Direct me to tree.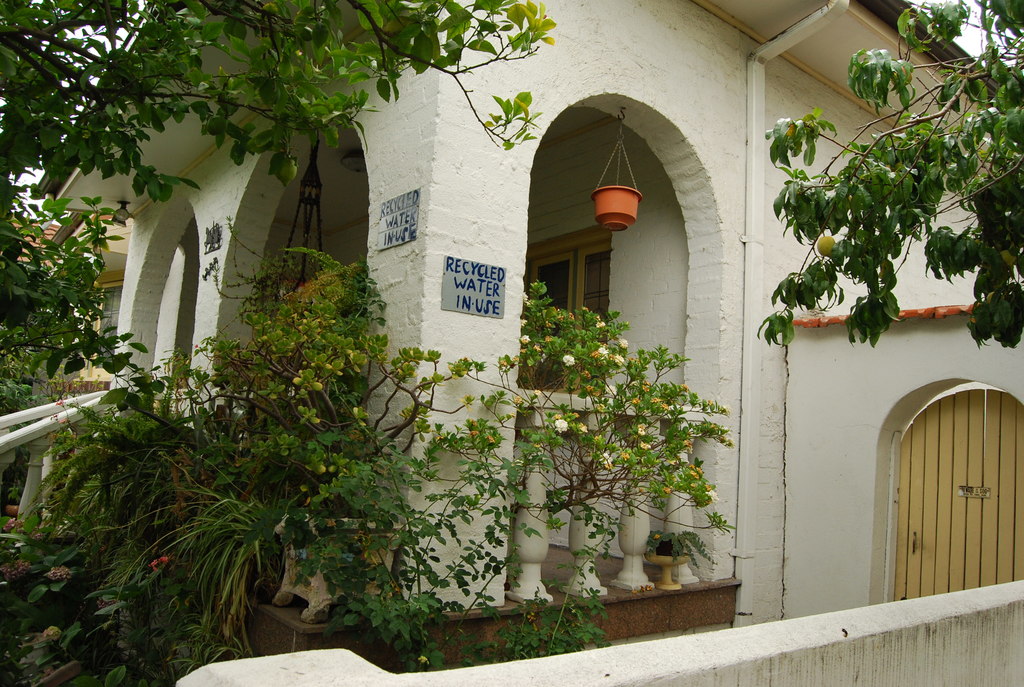
Direction: (x1=0, y1=0, x2=557, y2=372).
